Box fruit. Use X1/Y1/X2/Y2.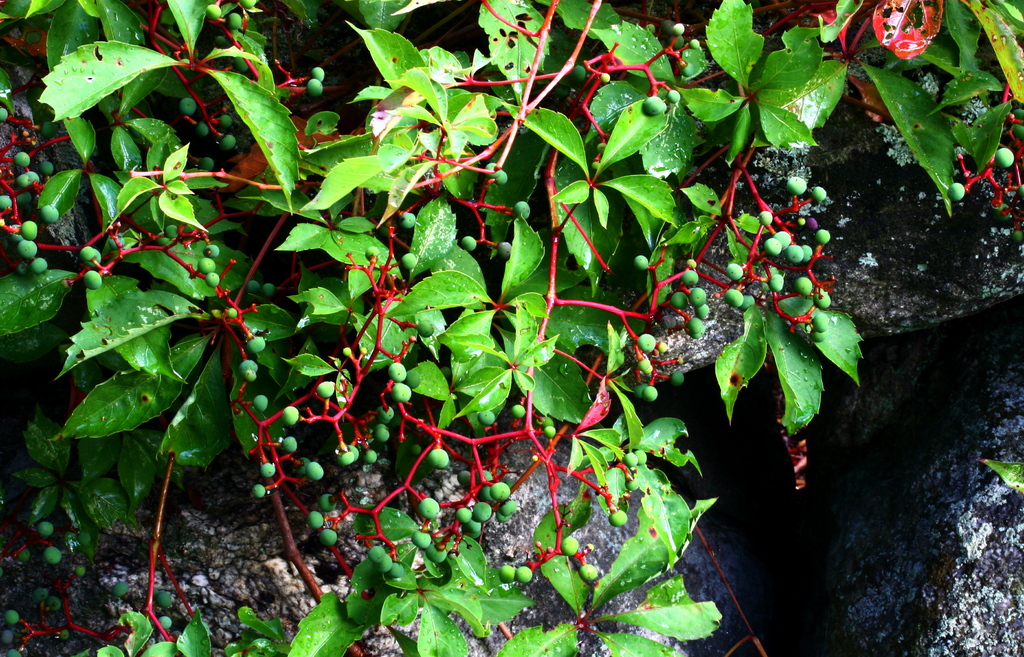
0/106/8/121.
